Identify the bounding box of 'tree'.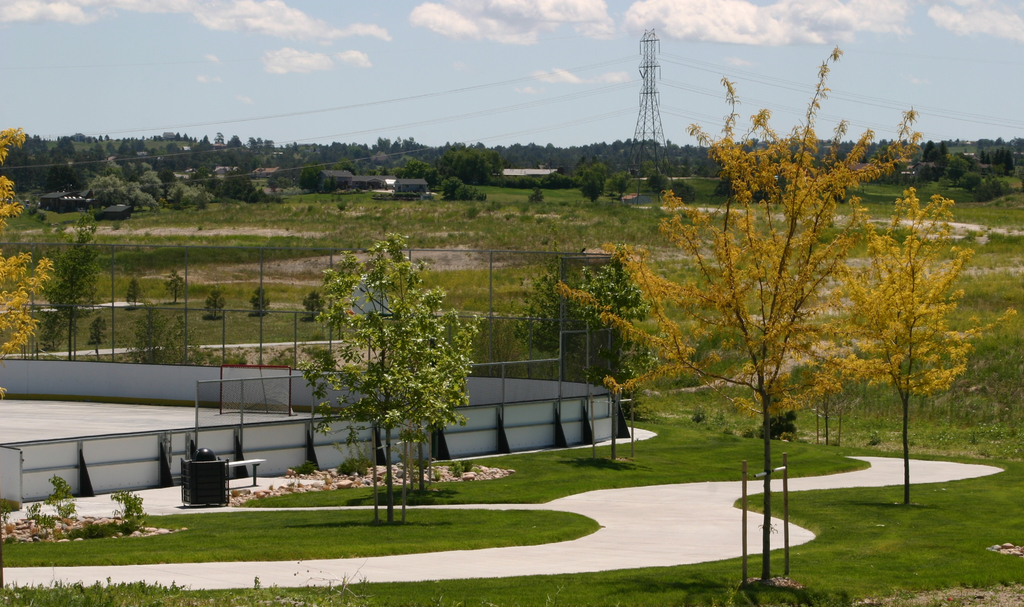
BBox(509, 251, 662, 414).
